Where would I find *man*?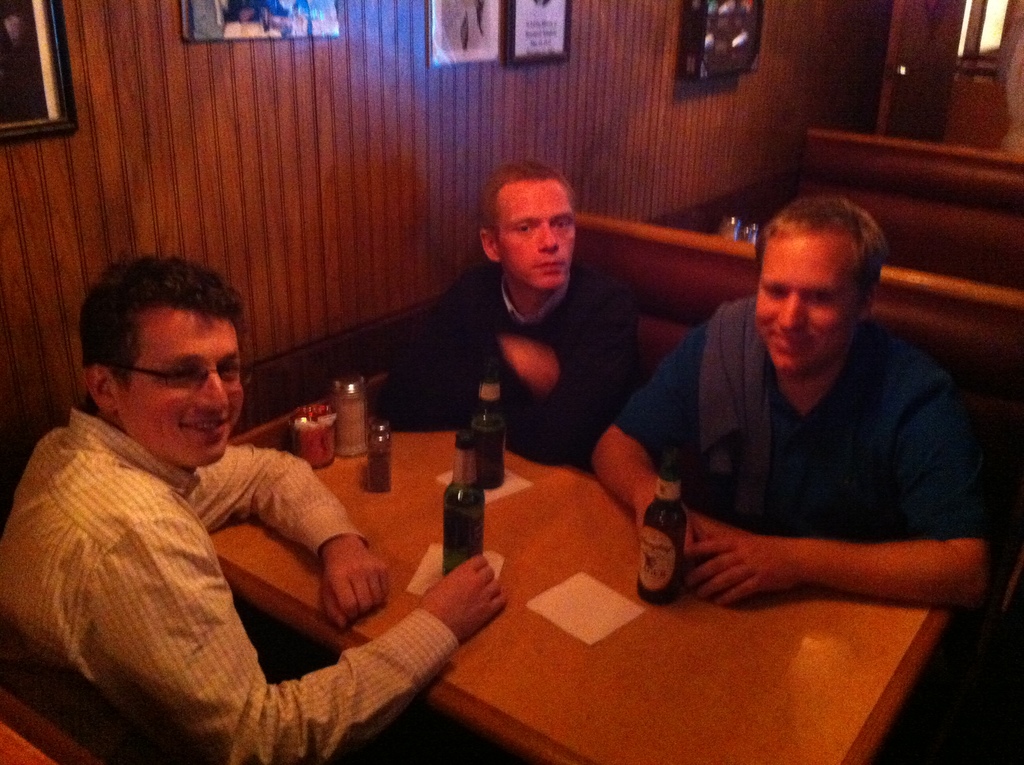
At <region>0, 252, 502, 764</region>.
